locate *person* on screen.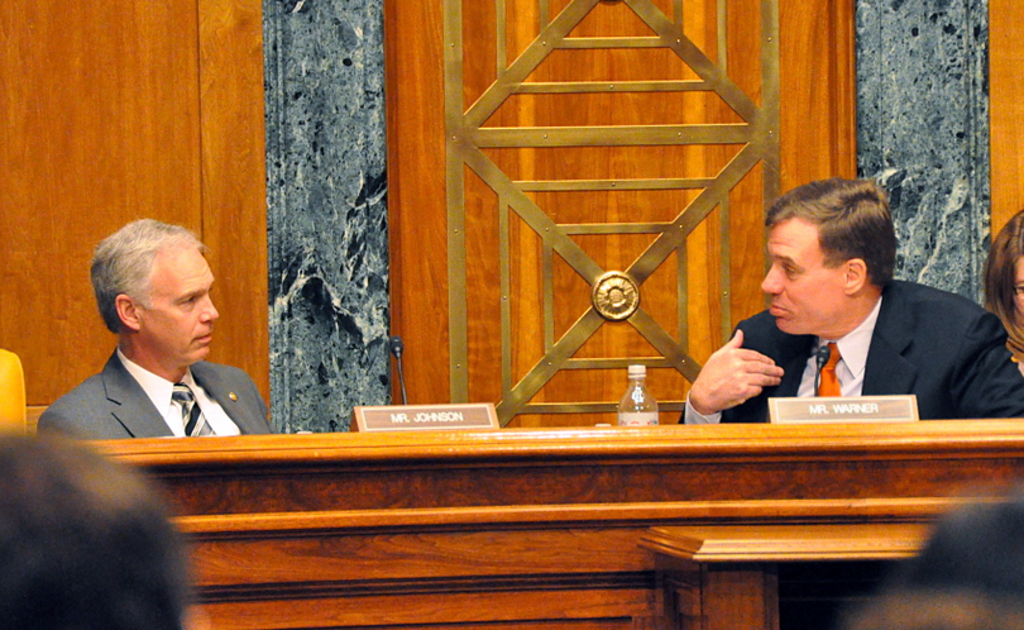
On screen at (x1=679, y1=168, x2=1023, y2=425).
